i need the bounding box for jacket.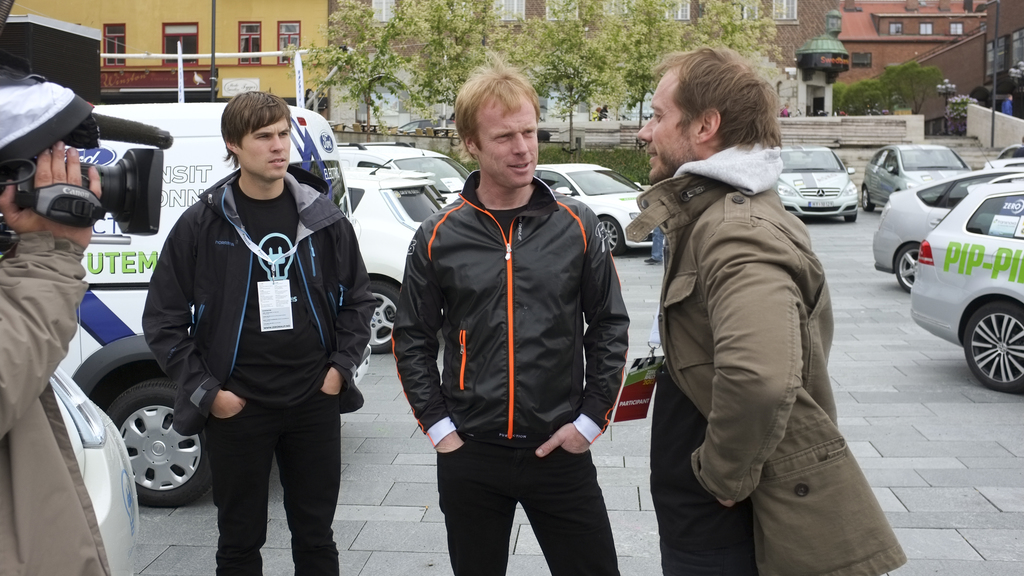
Here it is: region(620, 128, 909, 575).
